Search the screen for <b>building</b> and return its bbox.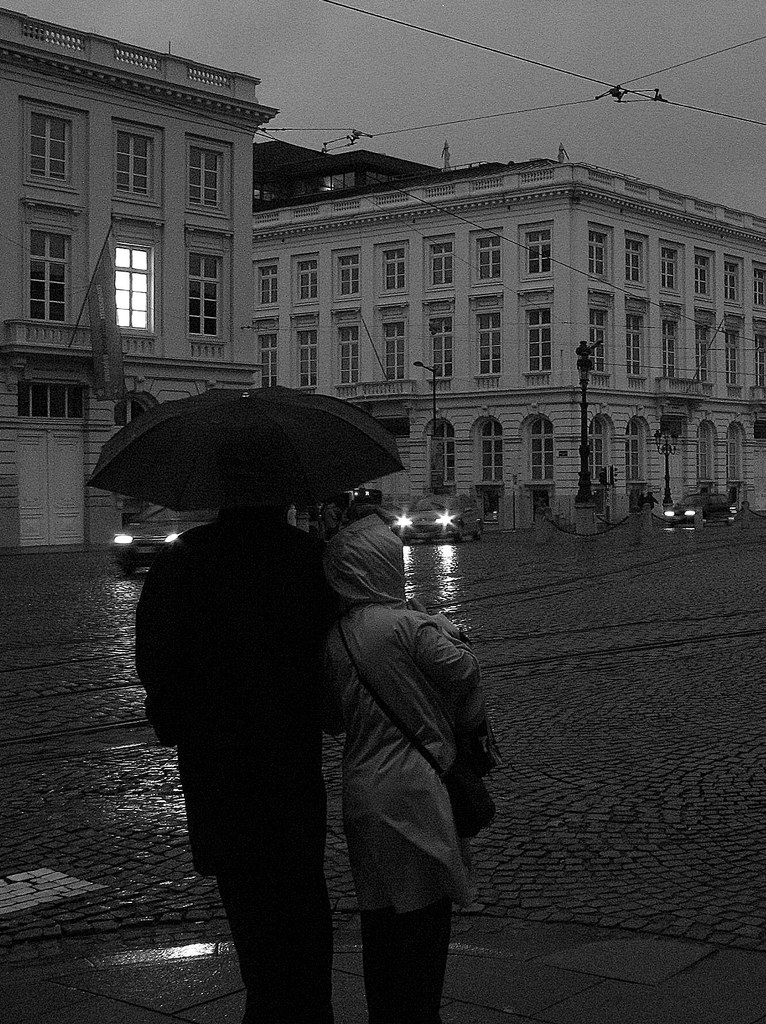
Found: [0,9,277,546].
